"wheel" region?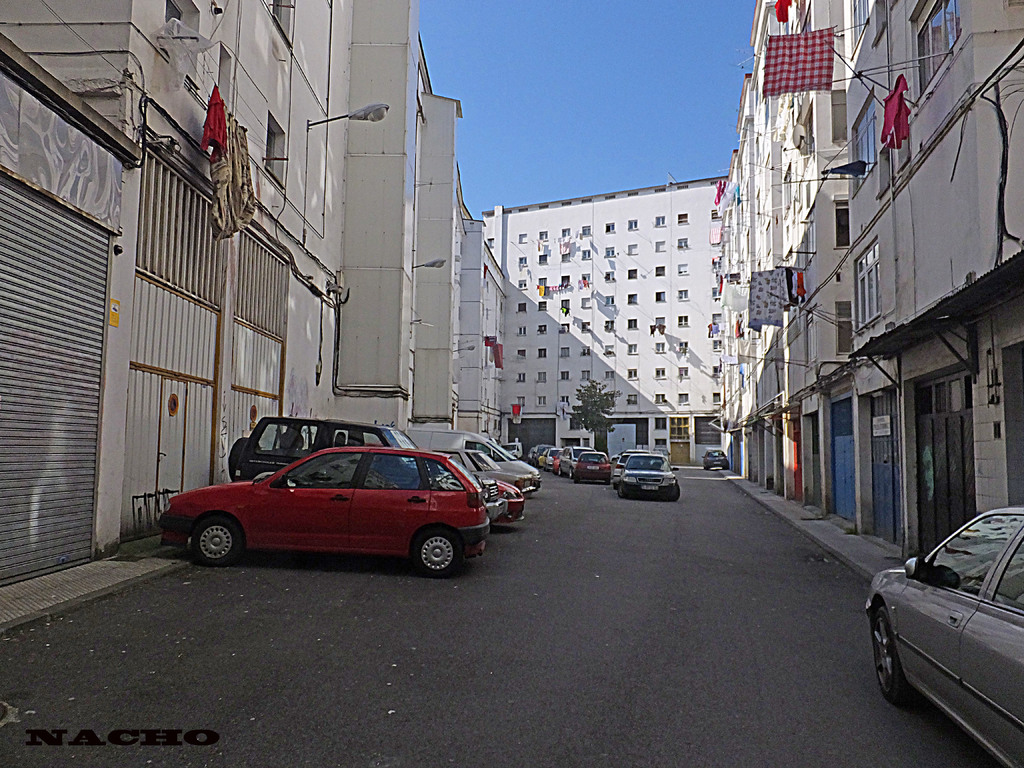
663/483/677/502
